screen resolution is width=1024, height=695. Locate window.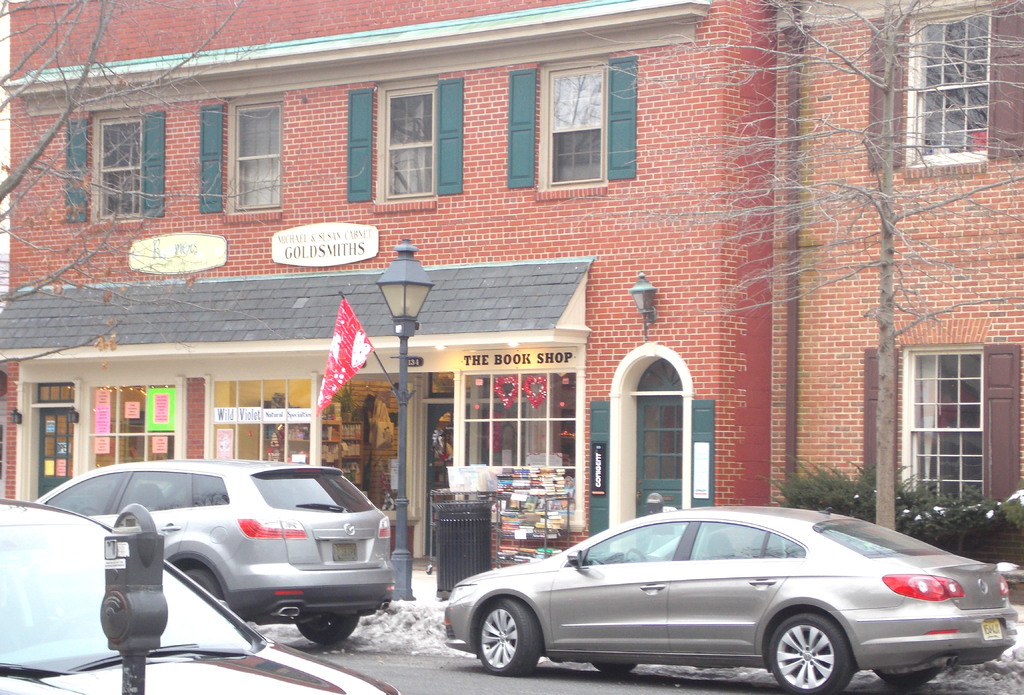
897,4,986,184.
